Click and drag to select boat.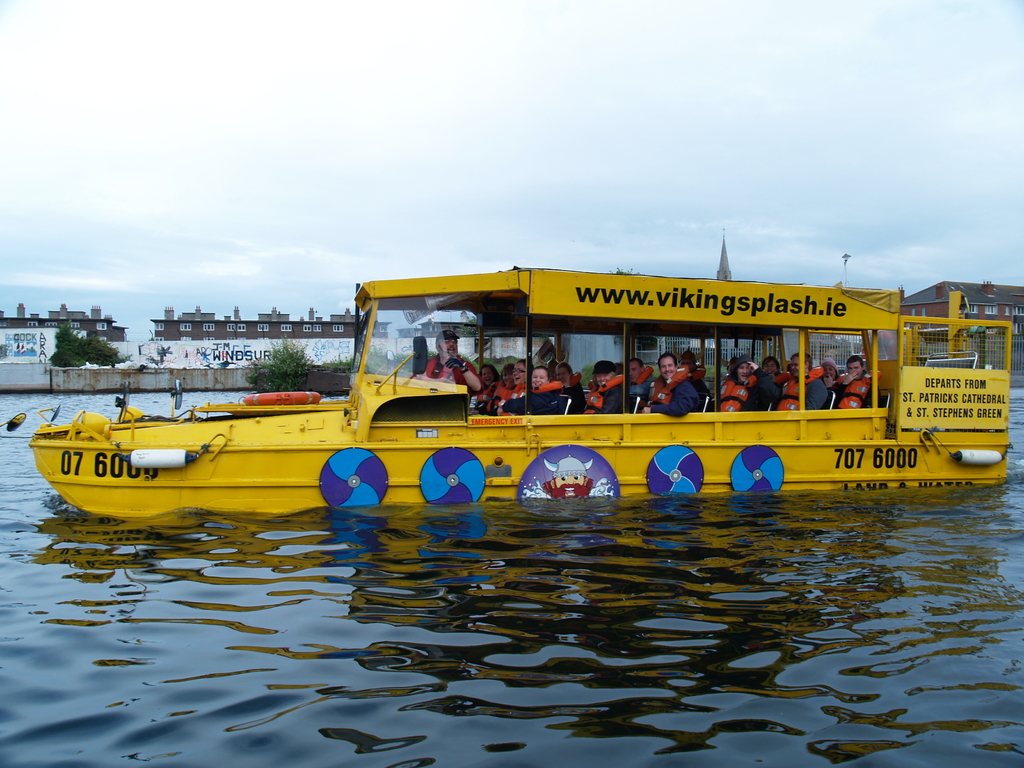
Selection: rect(20, 265, 1019, 524).
